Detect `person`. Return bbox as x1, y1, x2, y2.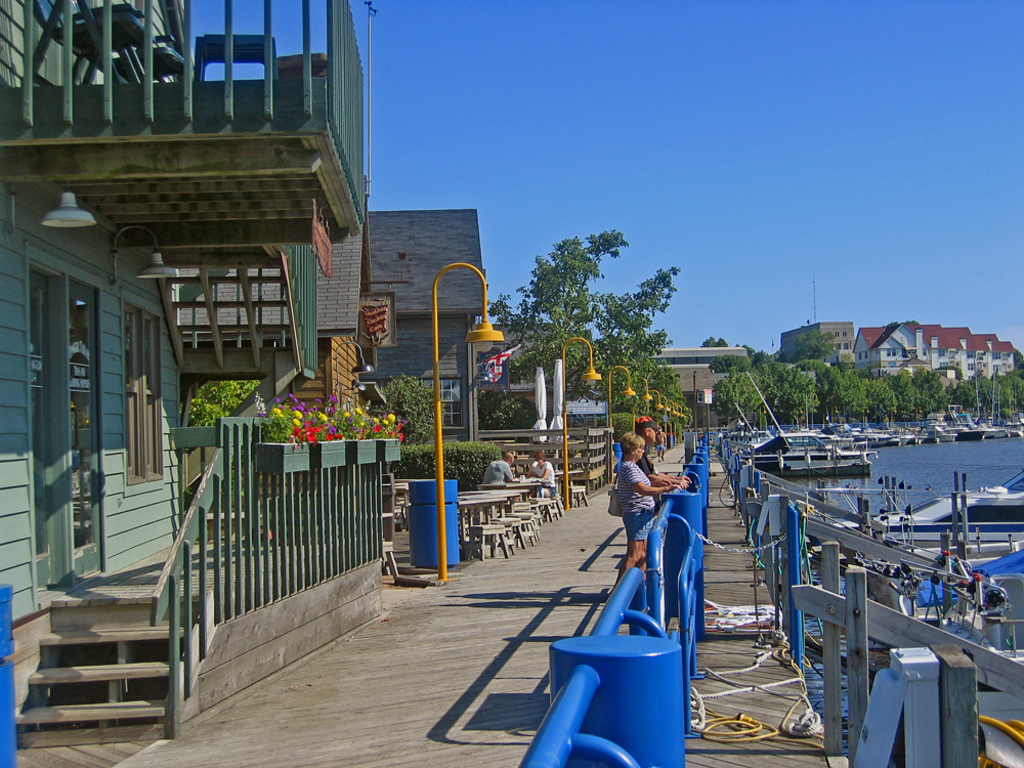
524, 451, 556, 517.
